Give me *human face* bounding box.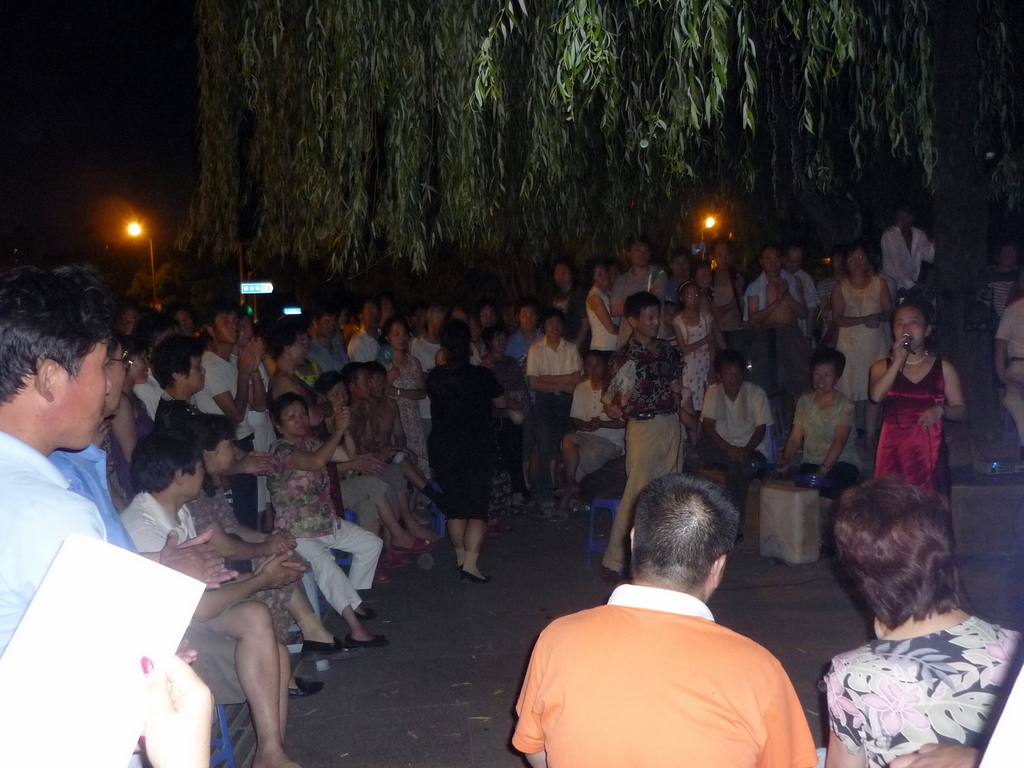
222/317/230/337.
